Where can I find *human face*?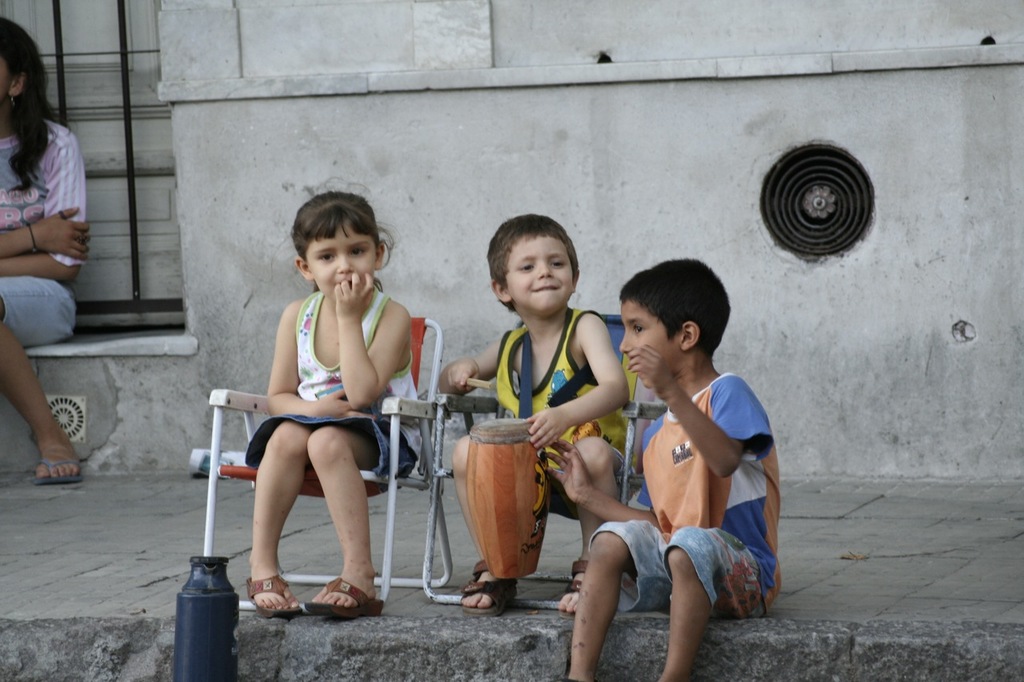
You can find it at bbox=[515, 235, 574, 314].
